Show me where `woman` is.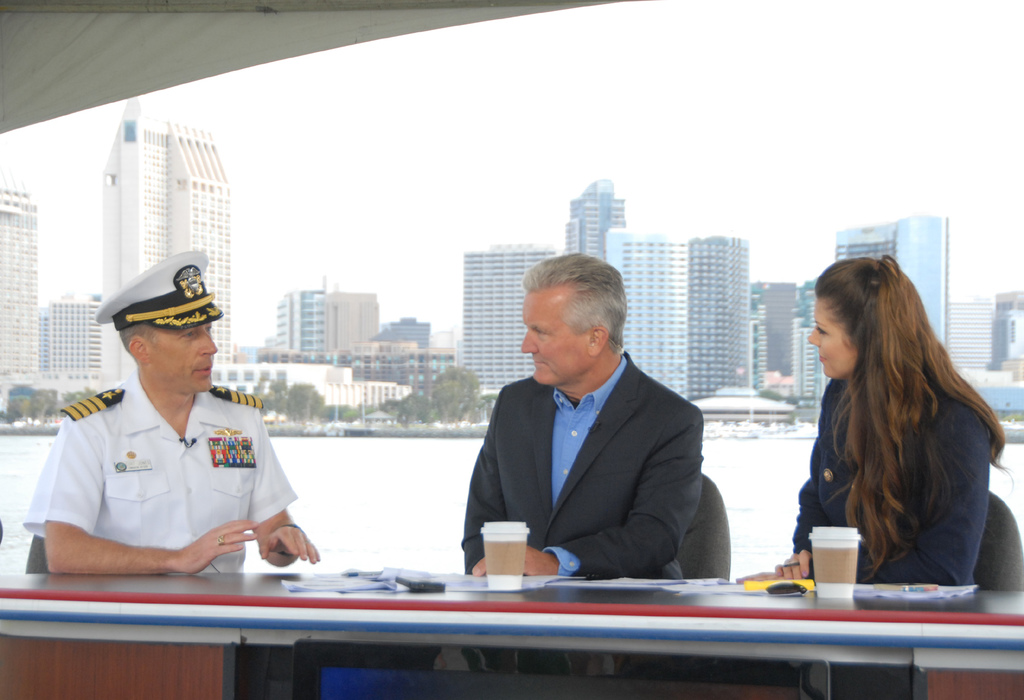
`woman` is at {"left": 775, "top": 244, "right": 1012, "bottom": 616}.
